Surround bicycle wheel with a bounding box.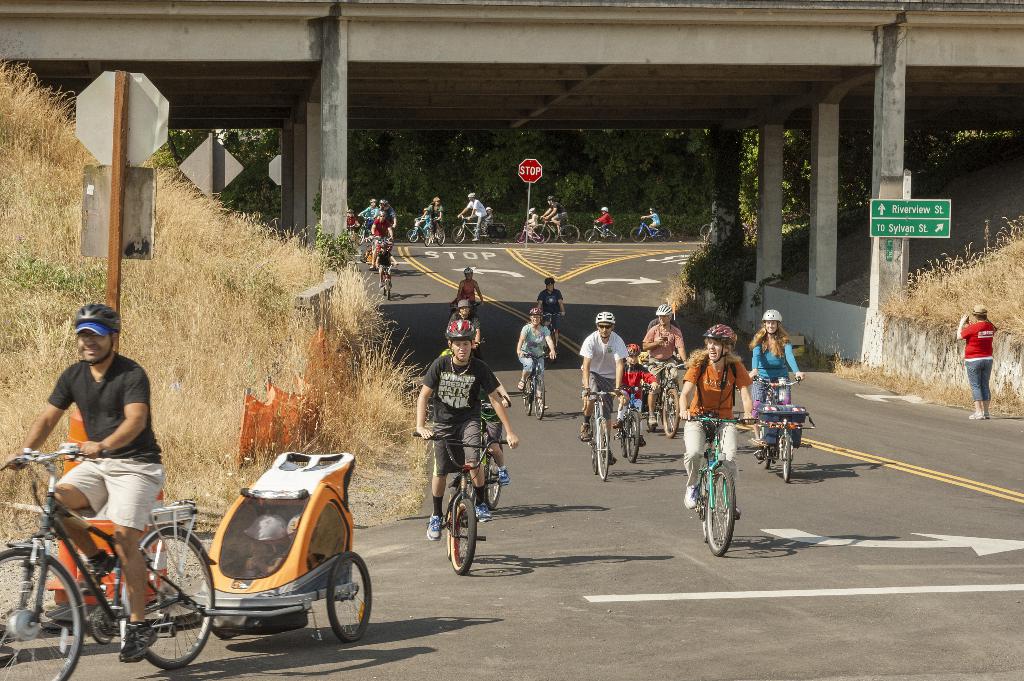
bbox=(663, 388, 678, 440).
